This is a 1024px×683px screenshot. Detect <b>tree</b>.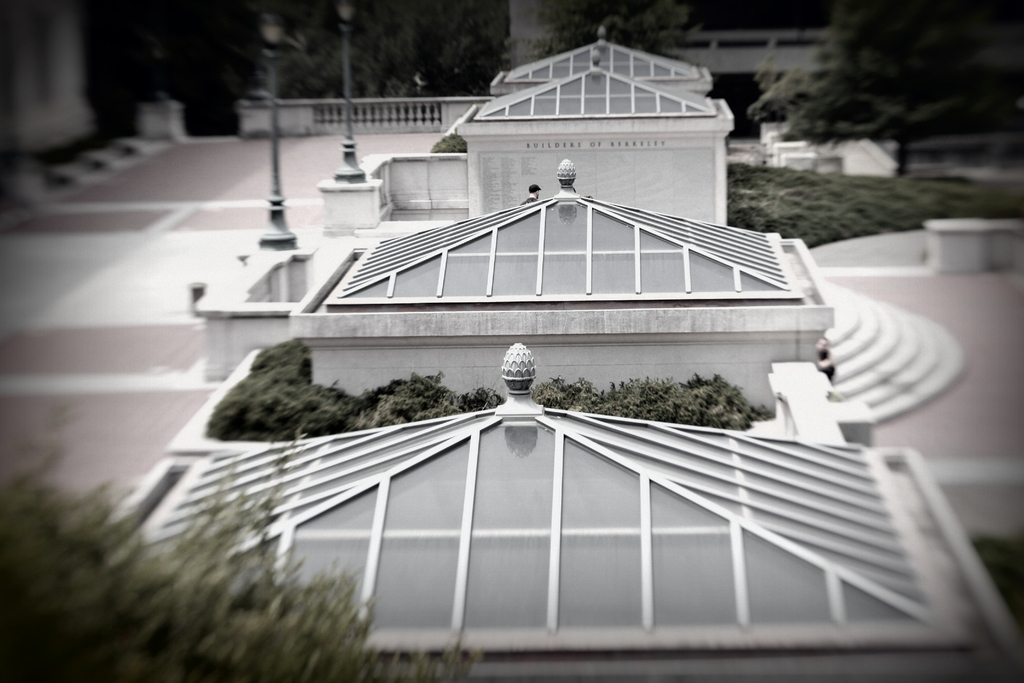
locate(262, 0, 508, 112).
